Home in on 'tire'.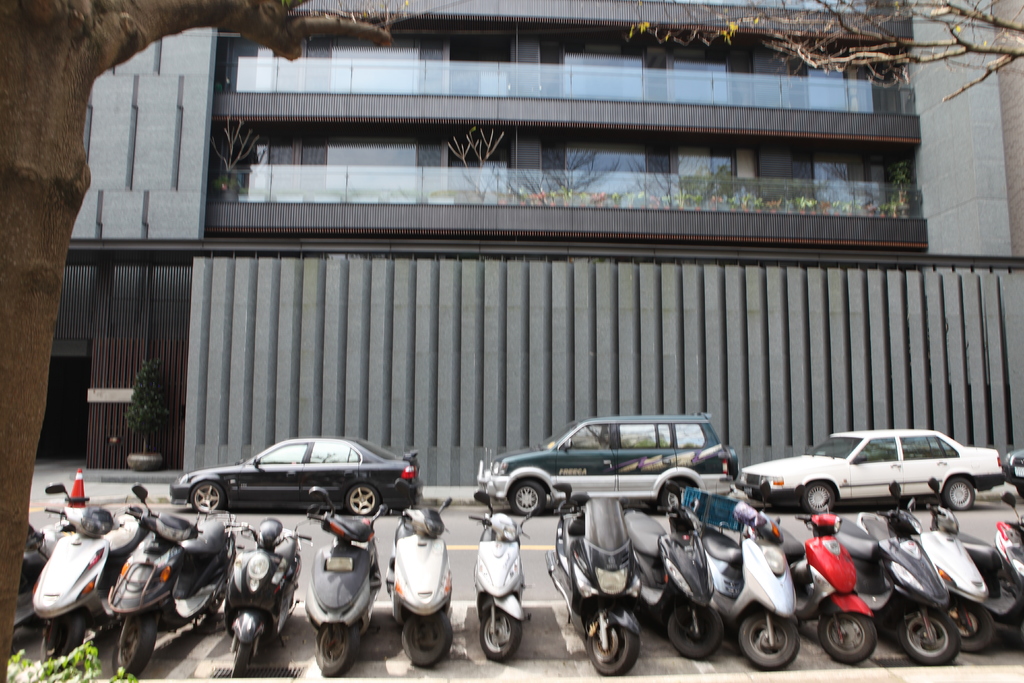
Homed in at crop(479, 607, 520, 661).
